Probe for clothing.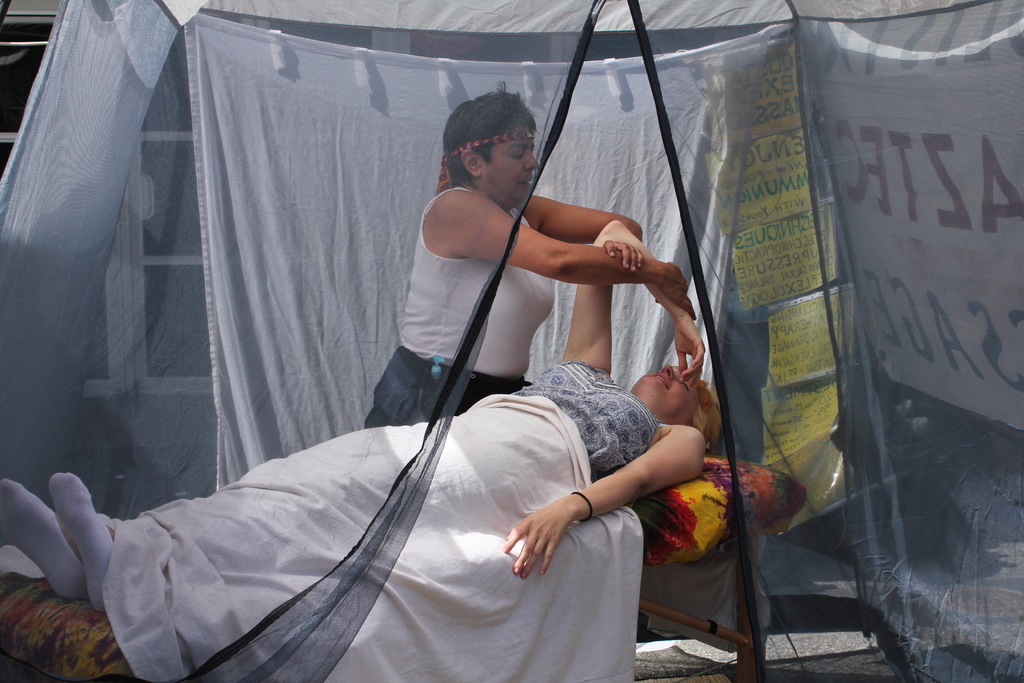
Probe result: 0:357:655:607.
